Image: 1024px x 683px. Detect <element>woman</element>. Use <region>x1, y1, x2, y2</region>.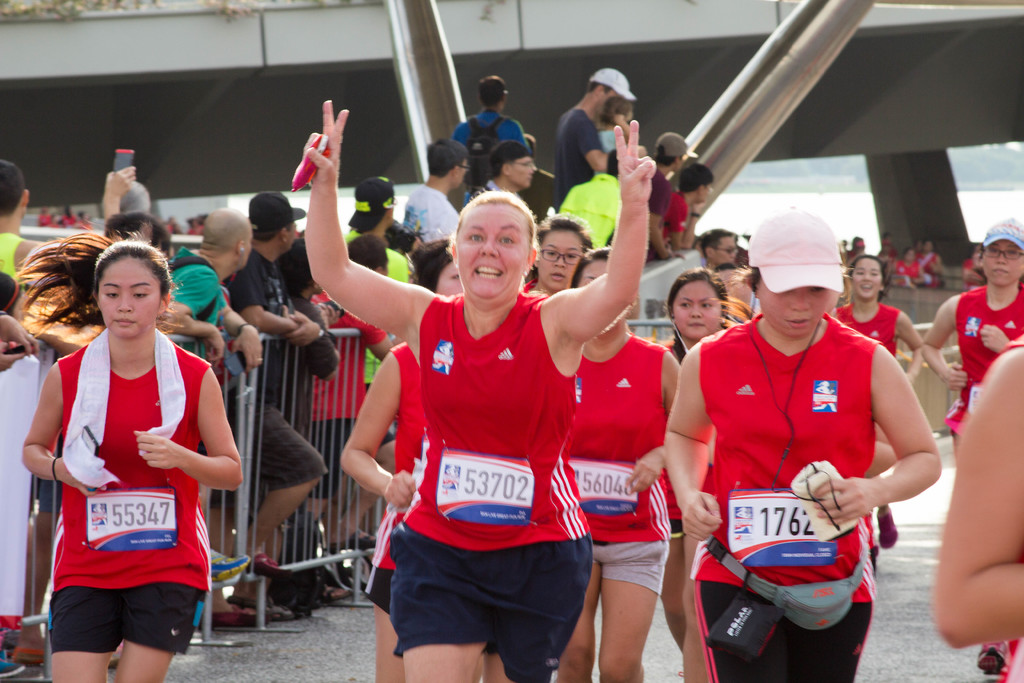
<region>299, 97, 669, 682</region>.
